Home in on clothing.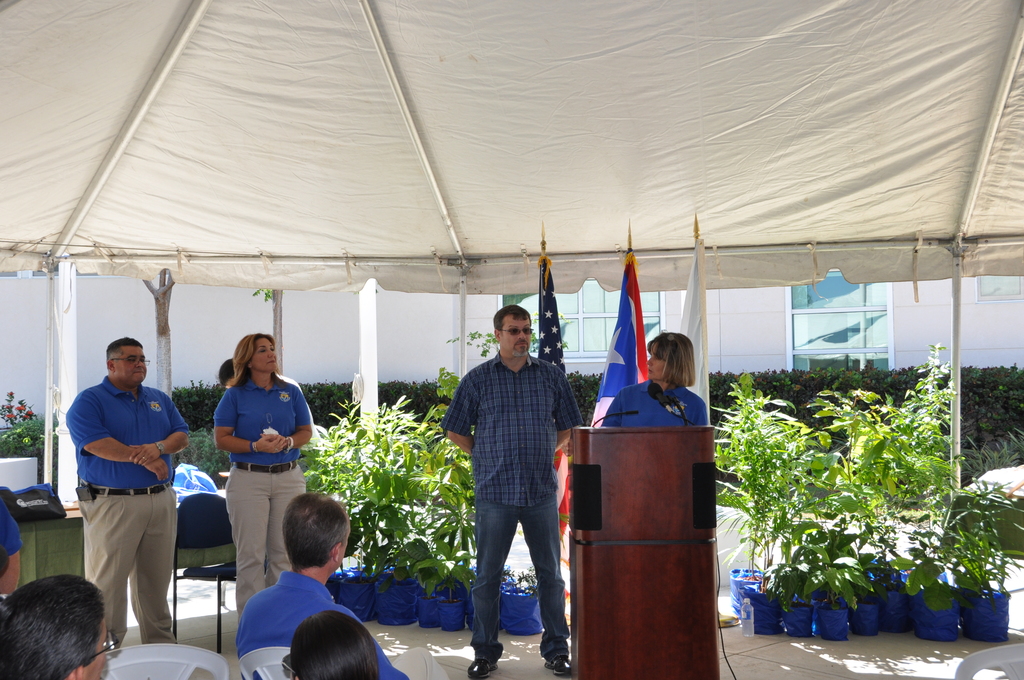
Homed in at <region>240, 569, 397, 677</region>.
